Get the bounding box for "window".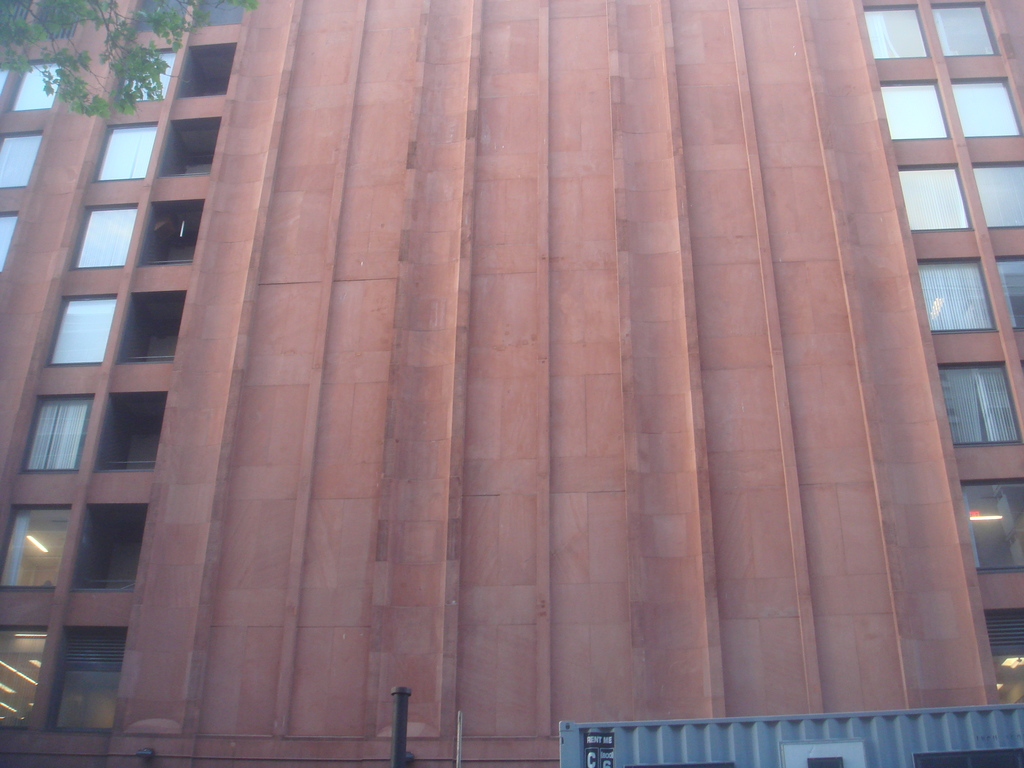
x1=0, y1=213, x2=17, y2=273.
